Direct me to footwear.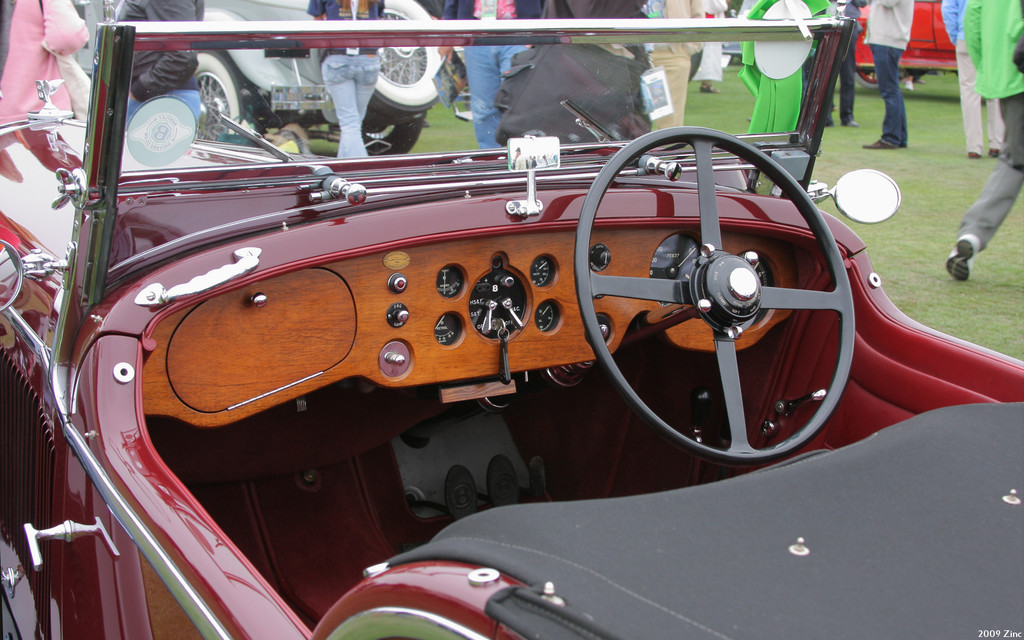
Direction: {"x1": 868, "y1": 138, "x2": 893, "y2": 151}.
